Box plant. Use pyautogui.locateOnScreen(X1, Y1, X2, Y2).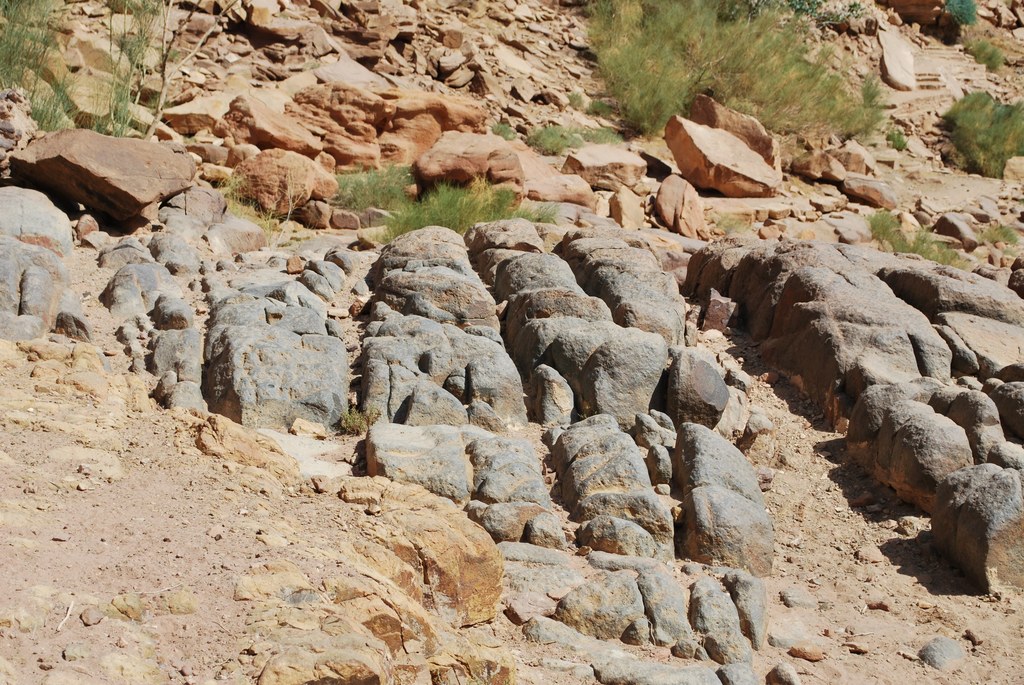
pyautogui.locateOnScreen(708, 208, 760, 246).
